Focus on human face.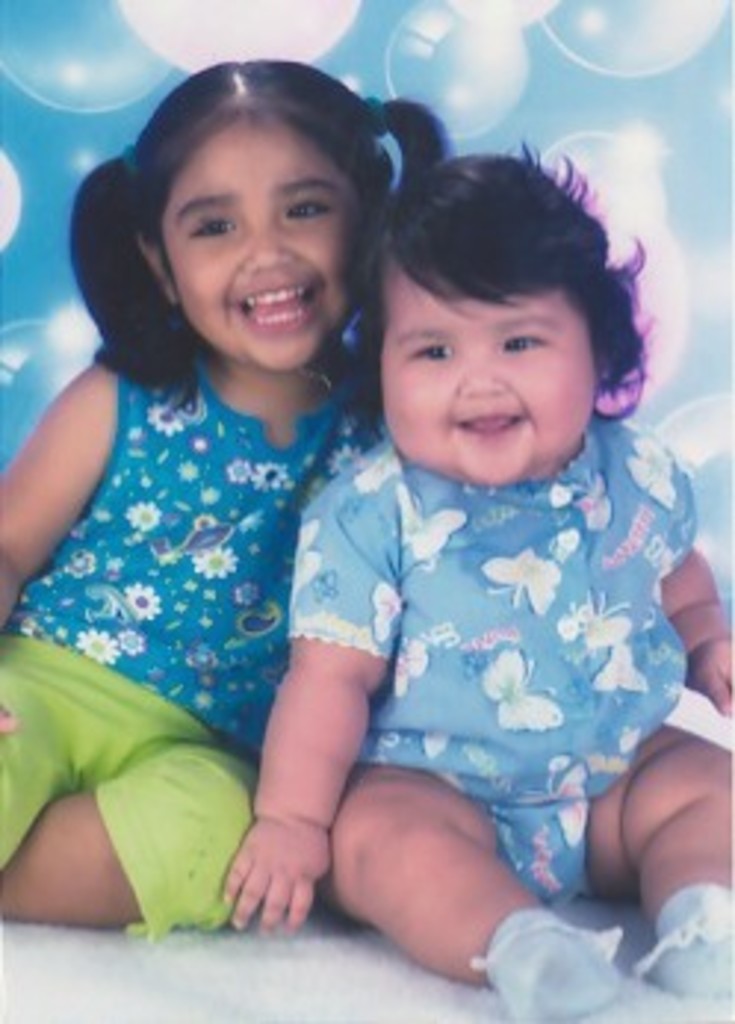
Focused at detection(378, 254, 593, 481).
